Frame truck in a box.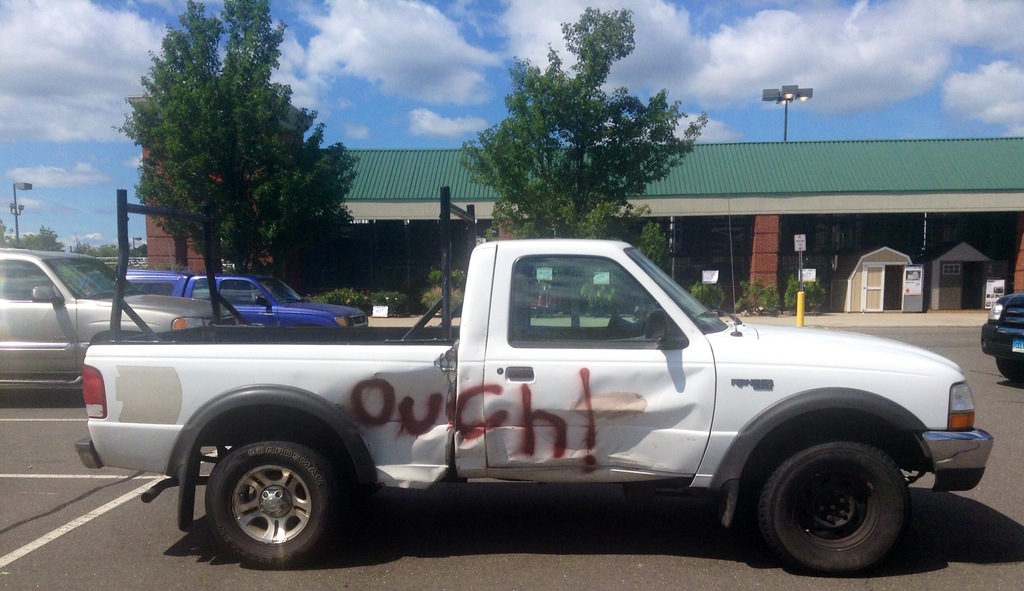
83,238,976,570.
